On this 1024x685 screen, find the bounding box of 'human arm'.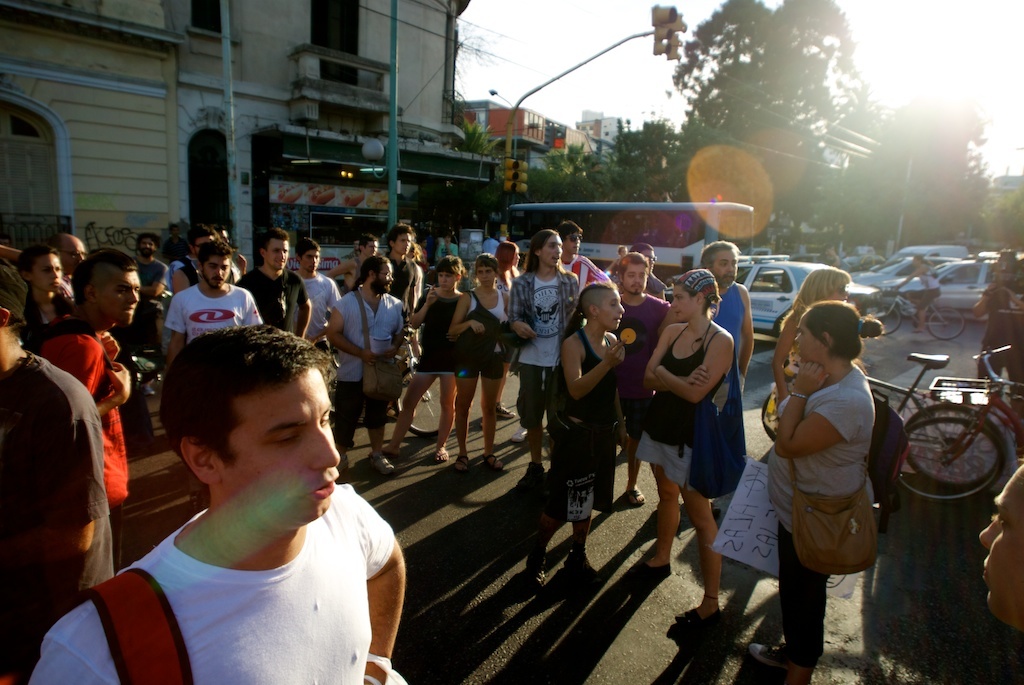
Bounding box: [left=393, top=294, right=409, bottom=375].
